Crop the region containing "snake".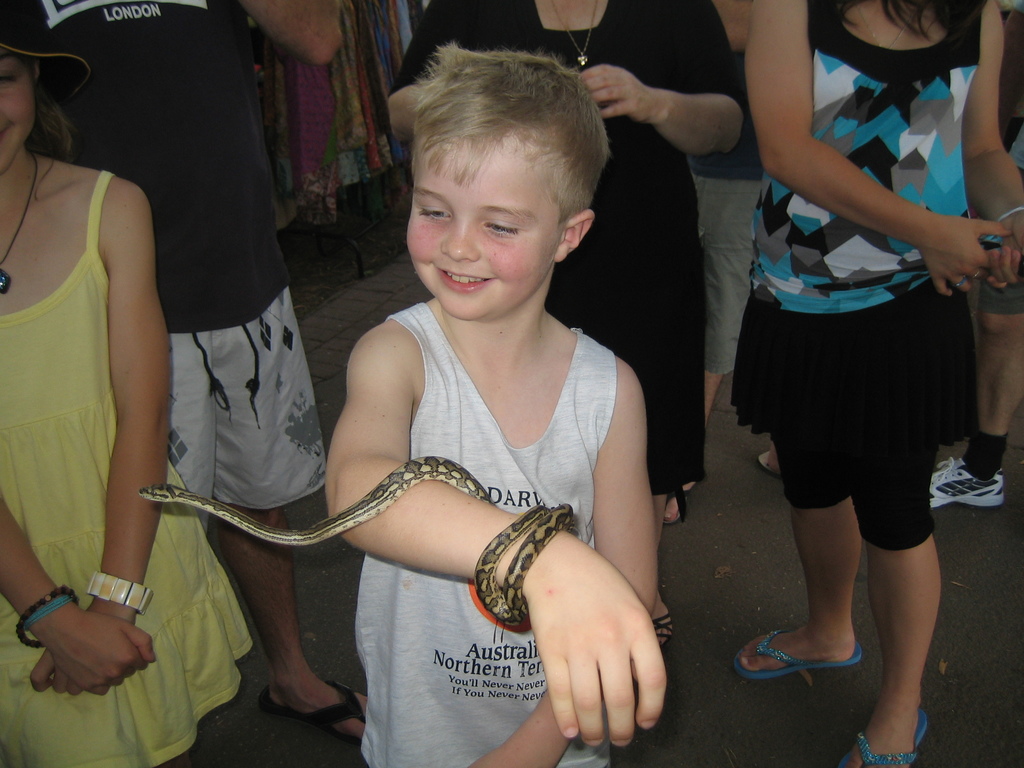
Crop region: region(135, 451, 580, 628).
